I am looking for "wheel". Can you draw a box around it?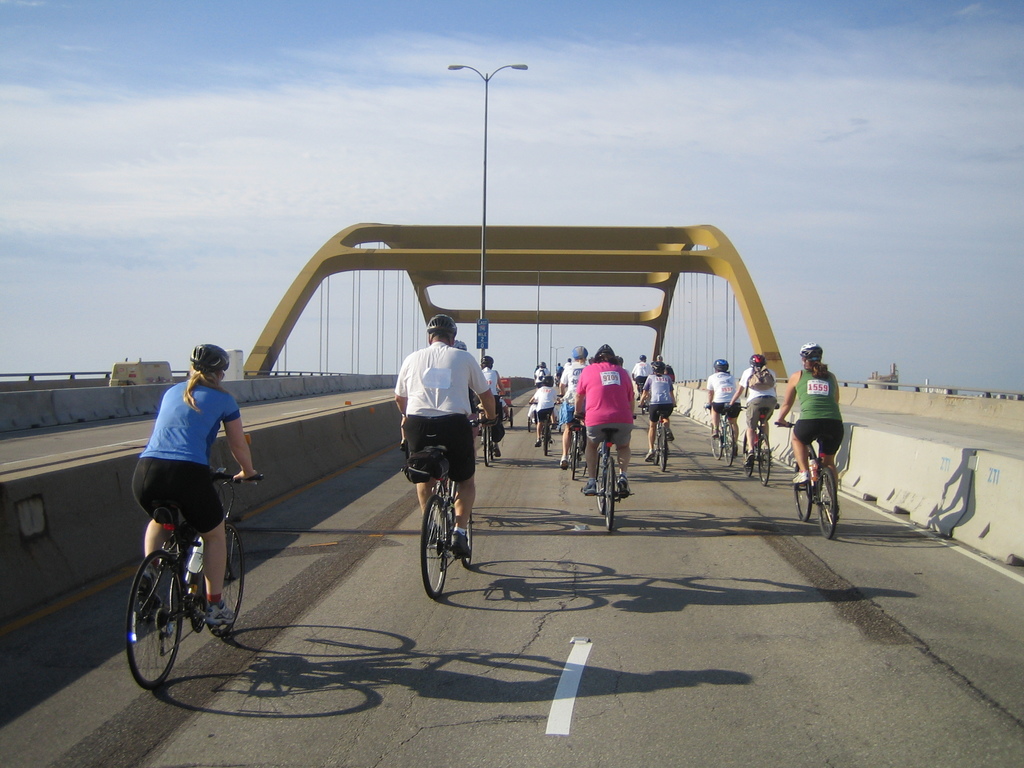
Sure, the bounding box is [792,461,817,525].
